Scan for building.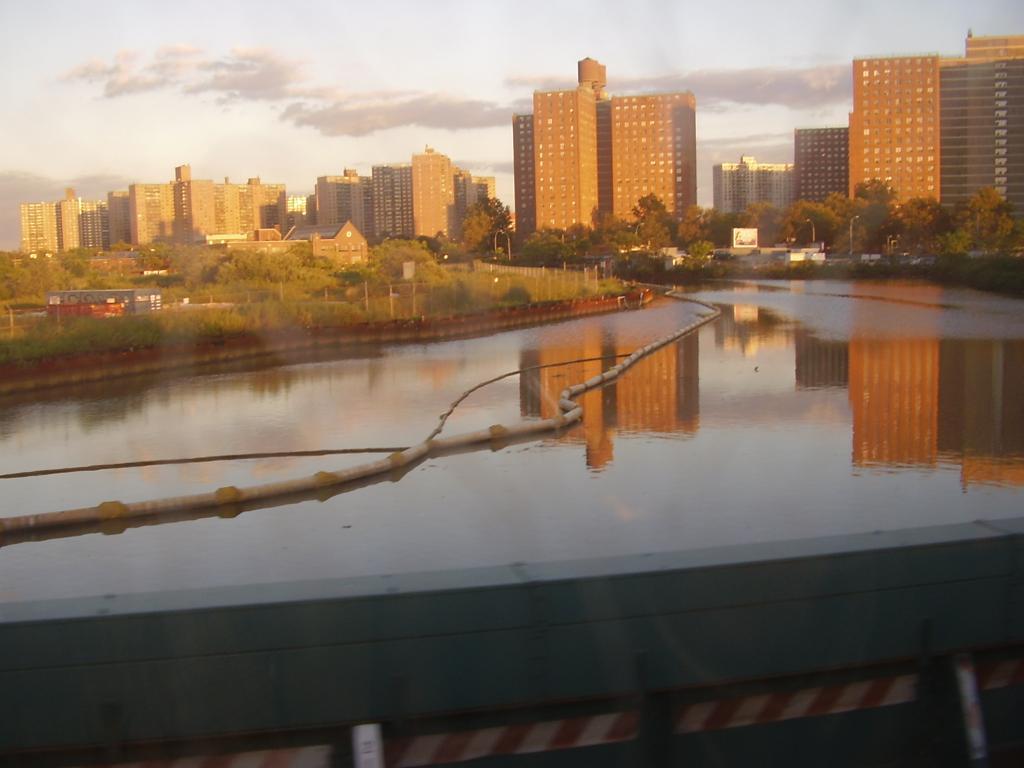
Scan result: (left=504, top=70, right=718, bottom=238).
